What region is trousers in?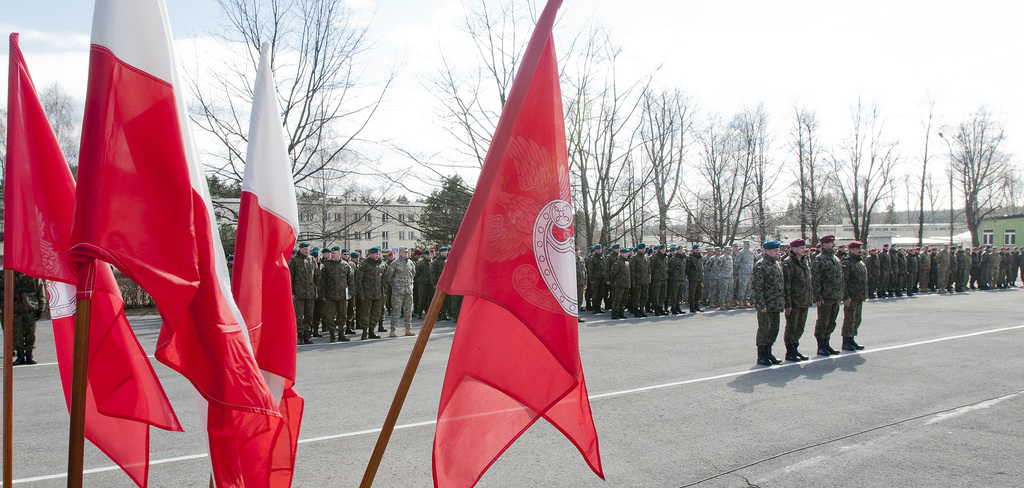
bbox=(605, 288, 613, 308).
